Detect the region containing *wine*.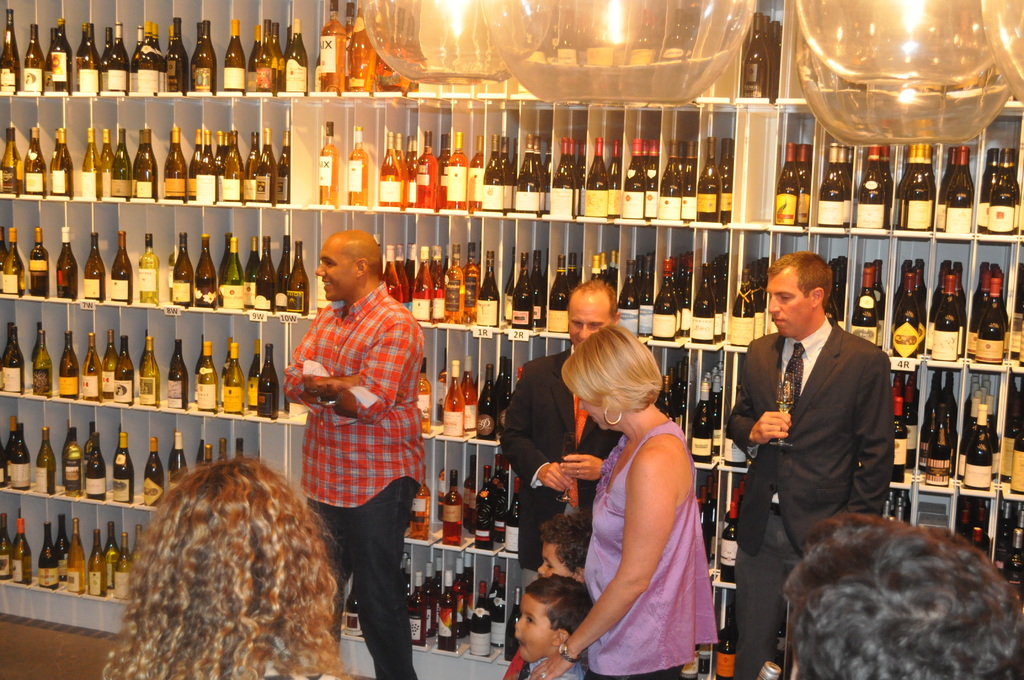
locate(25, 127, 45, 200).
